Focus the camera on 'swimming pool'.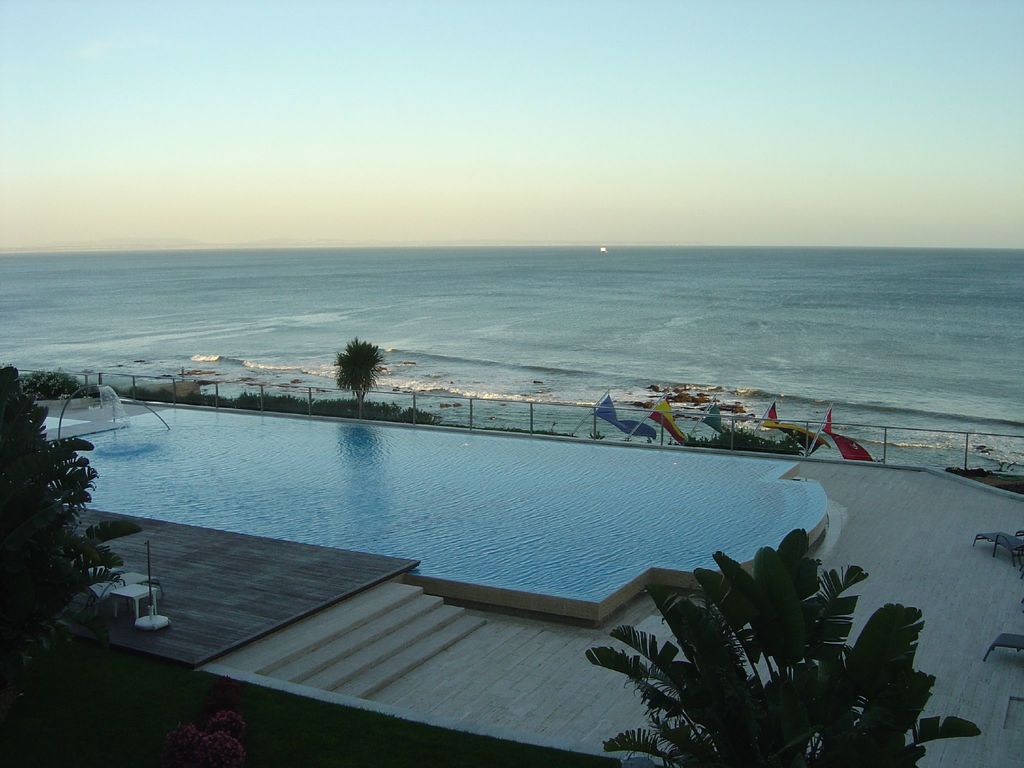
Focus region: Rect(46, 402, 828, 627).
